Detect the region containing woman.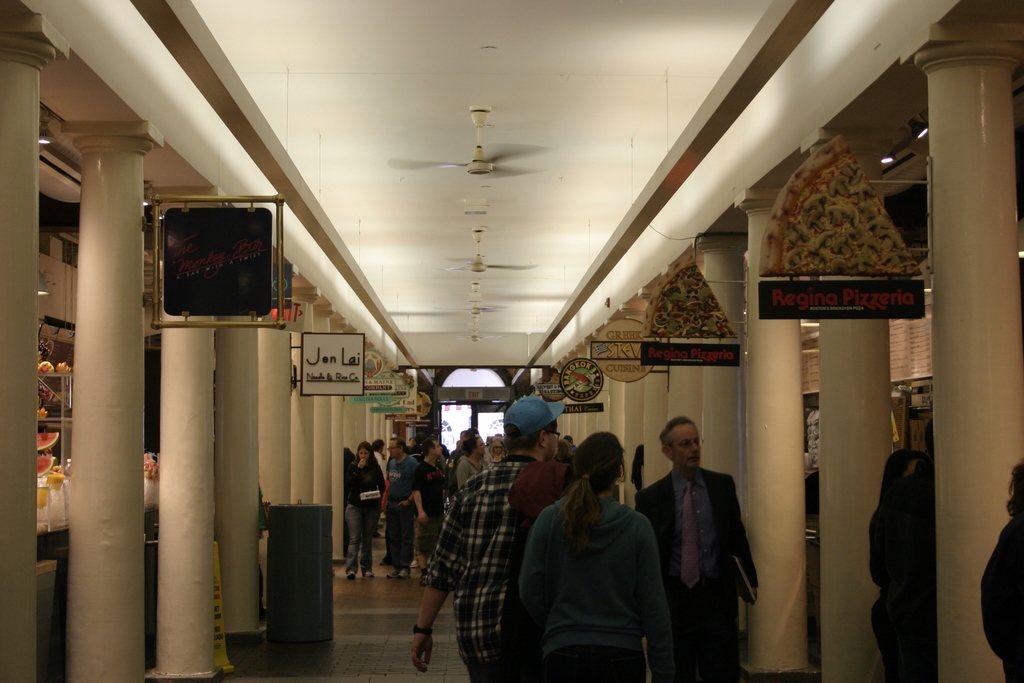
locate(506, 425, 689, 682).
